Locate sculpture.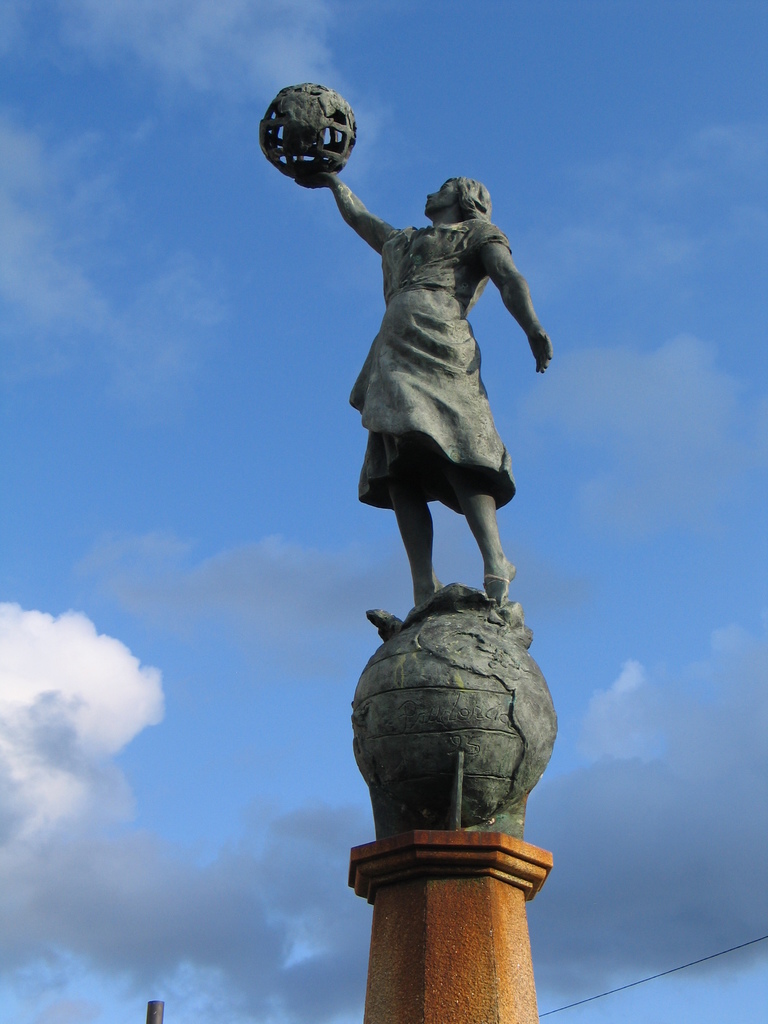
Bounding box: (255, 120, 584, 836).
